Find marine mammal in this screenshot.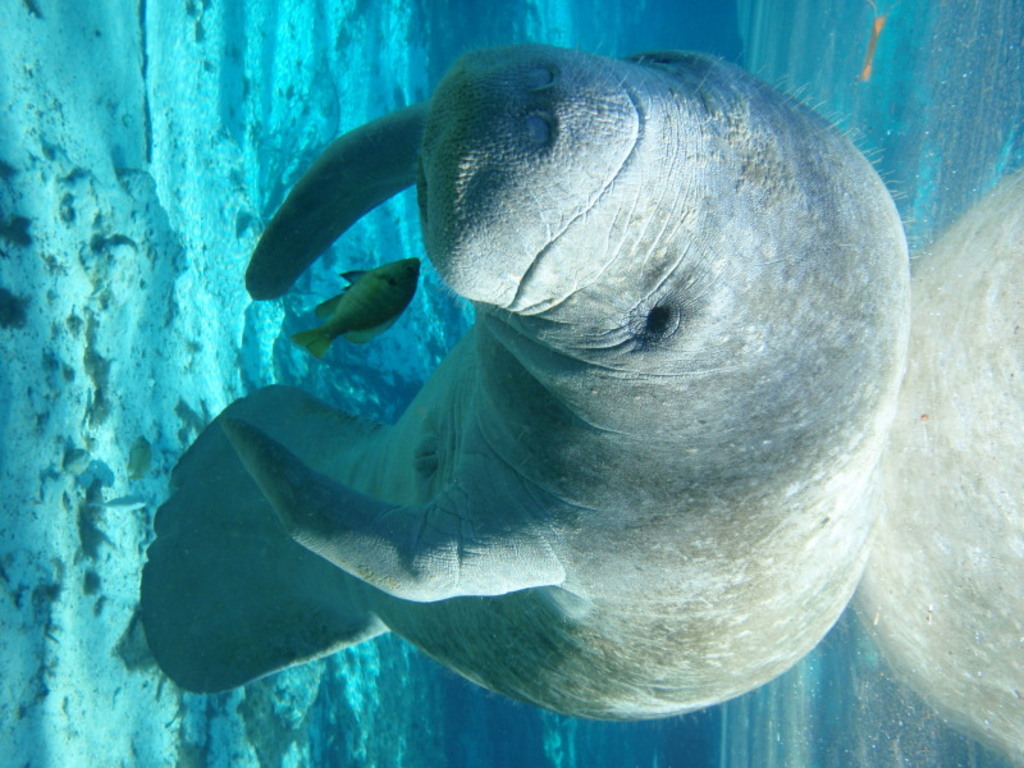
The bounding box for marine mammal is BBox(150, 37, 915, 709).
